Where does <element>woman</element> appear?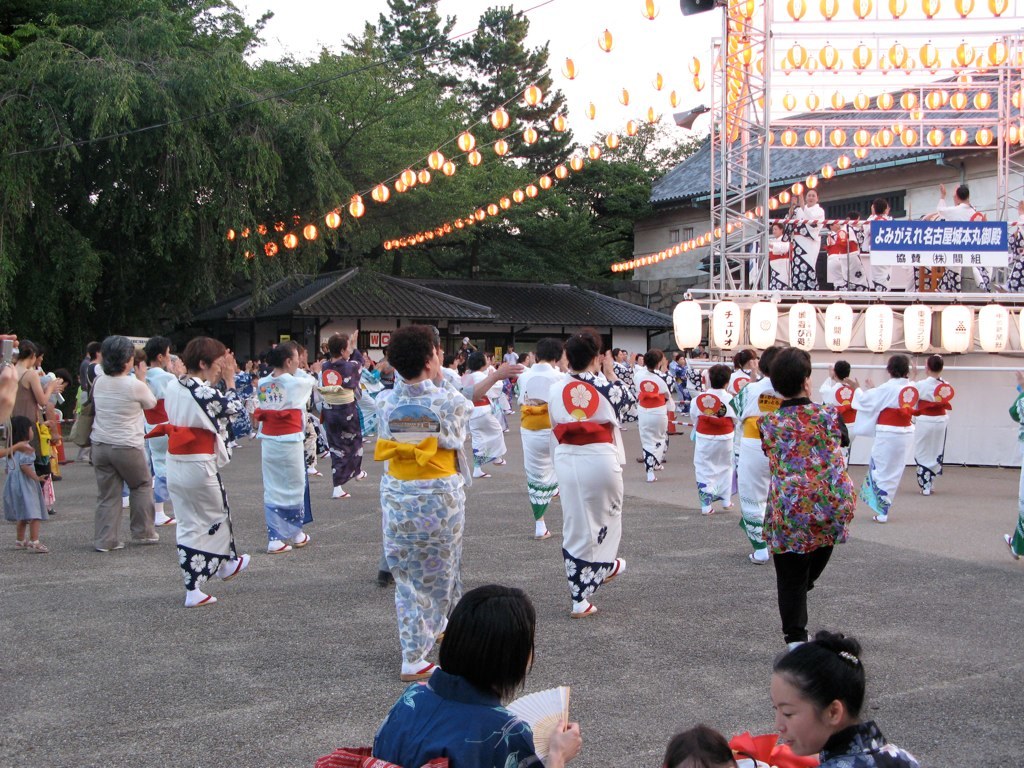
Appears at x1=159 y1=332 x2=256 y2=610.
